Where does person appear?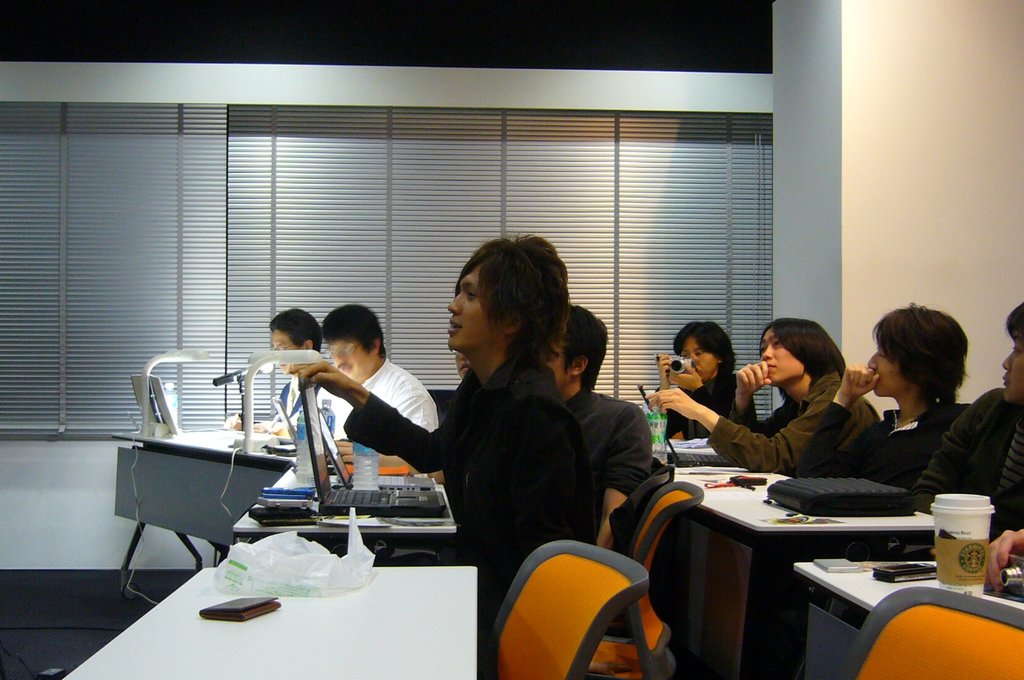
Appears at bbox(909, 300, 1023, 536).
